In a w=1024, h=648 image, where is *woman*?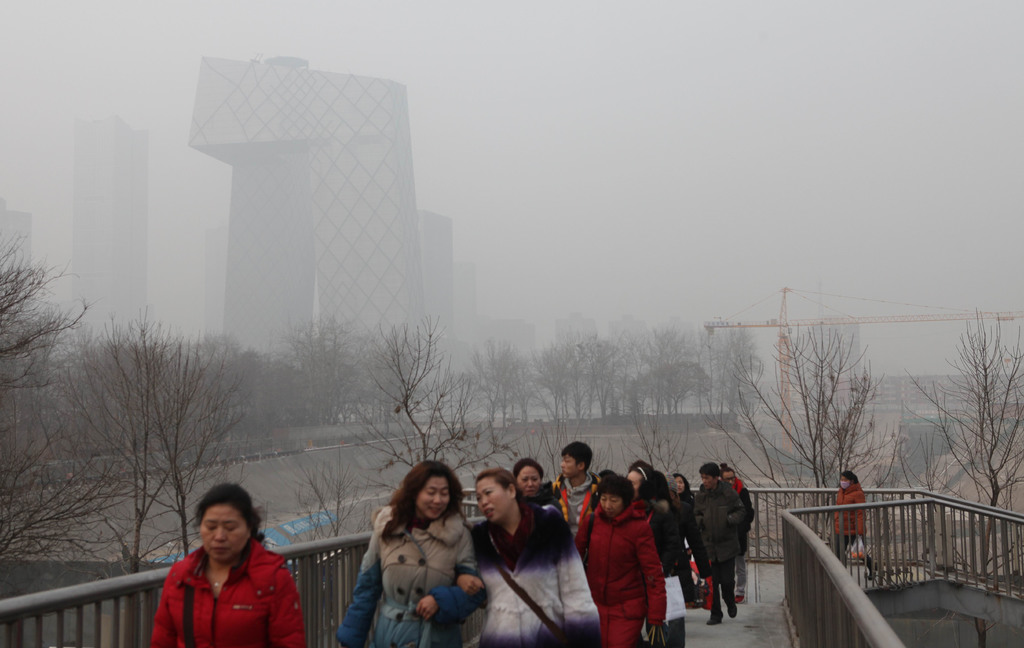
825, 472, 868, 569.
